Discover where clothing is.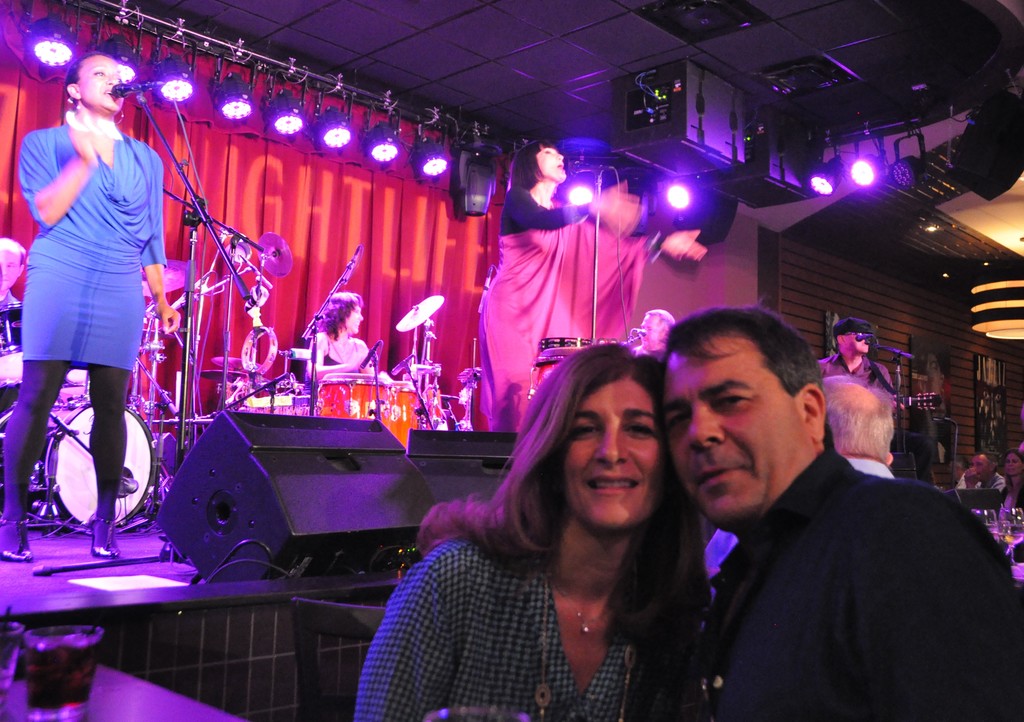
Discovered at bbox(17, 113, 176, 528).
